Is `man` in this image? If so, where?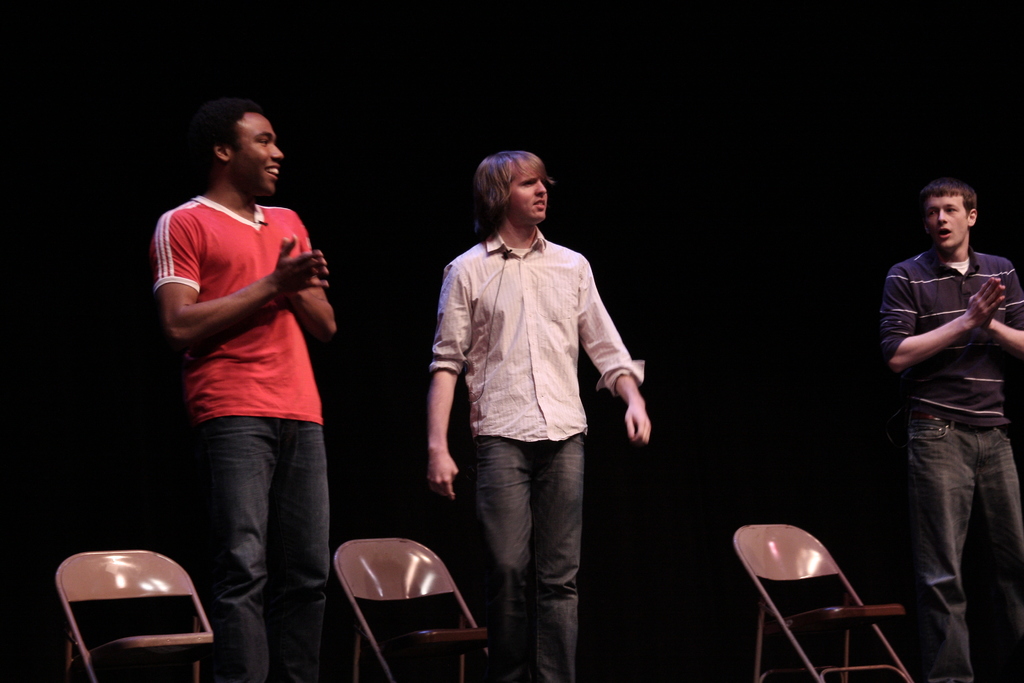
Yes, at [153, 99, 344, 682].
